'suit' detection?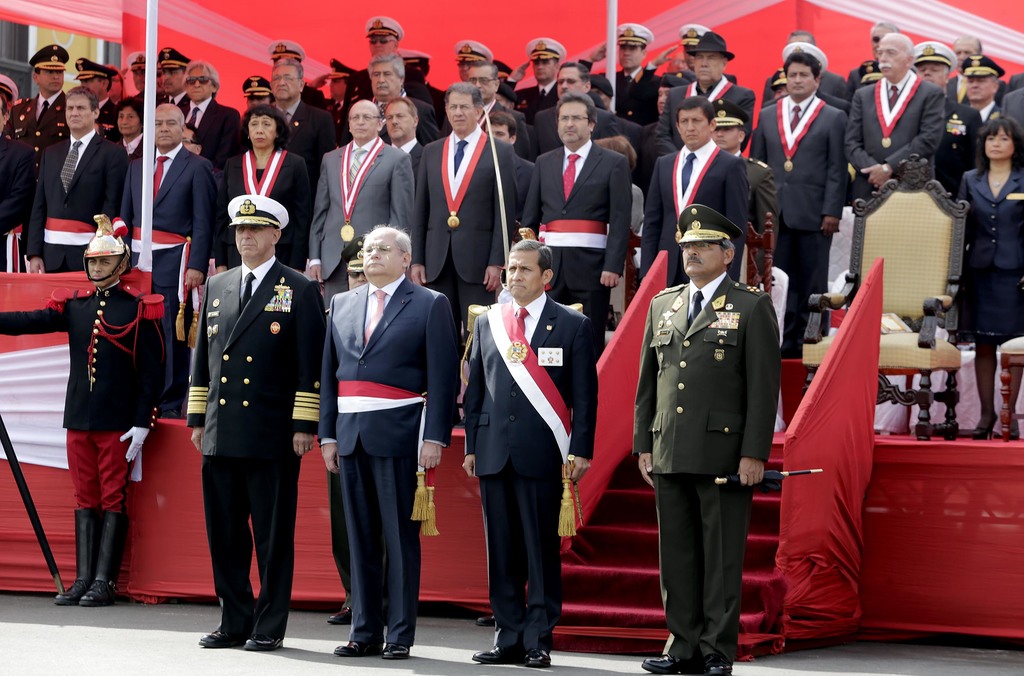
<box>751,93,845,353</box>
